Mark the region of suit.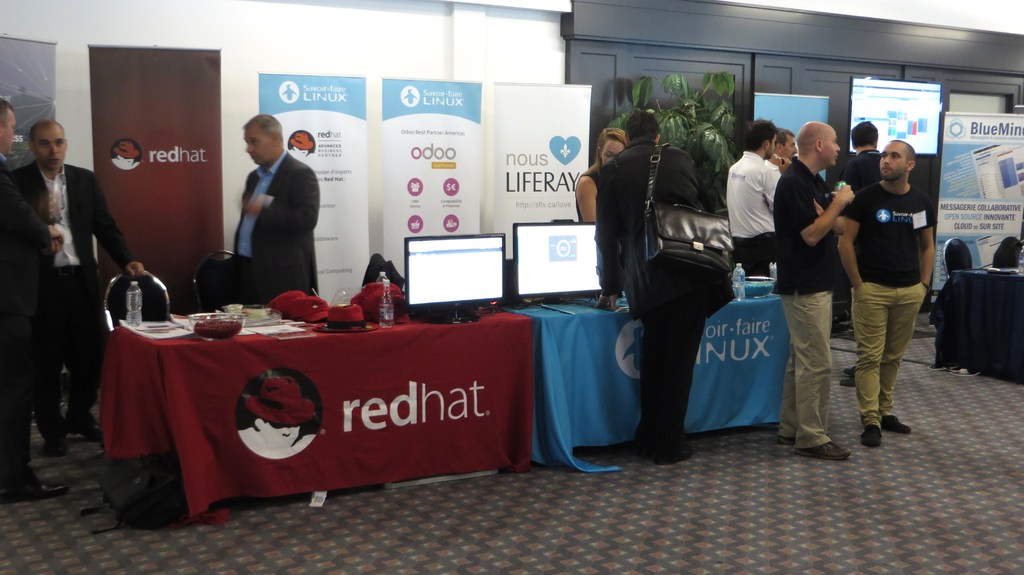
Region: 0 156 52 465.
